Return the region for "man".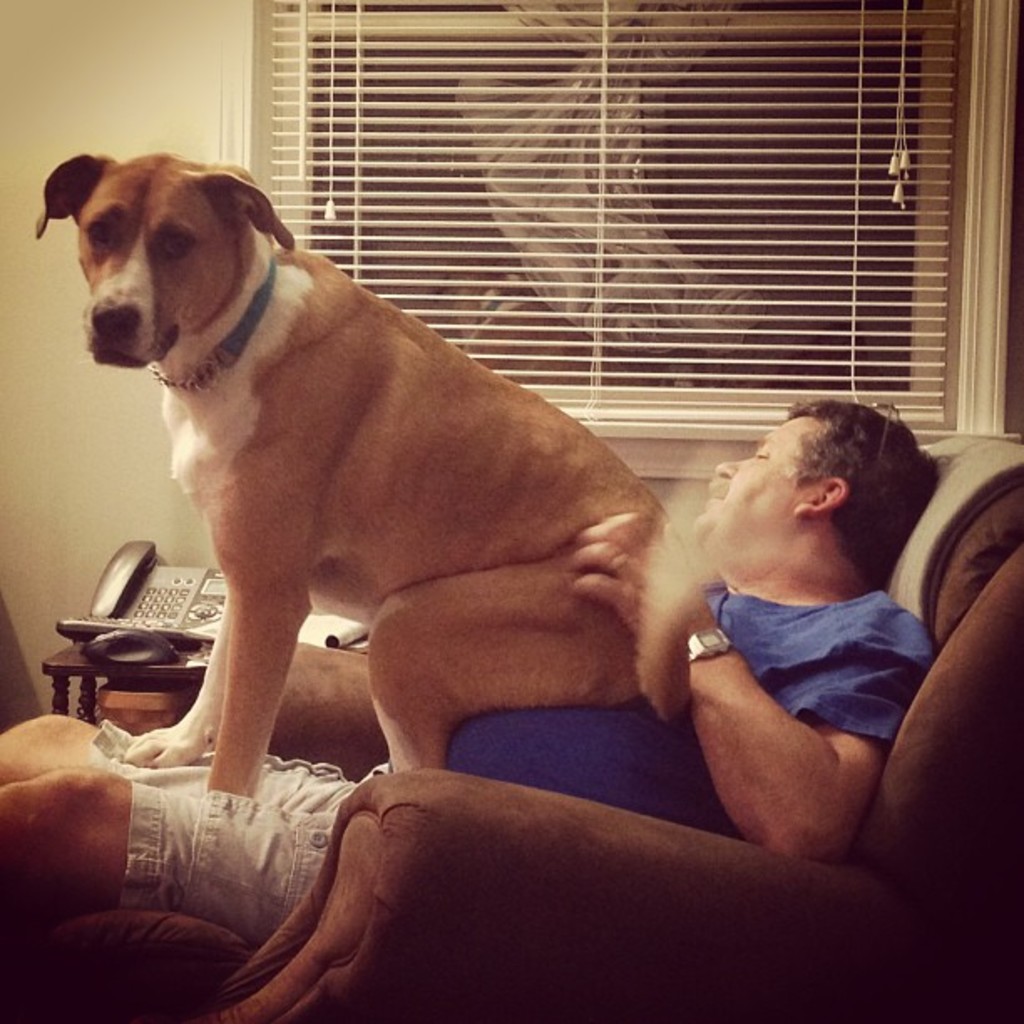
box=[0, 402, 942, 950].
